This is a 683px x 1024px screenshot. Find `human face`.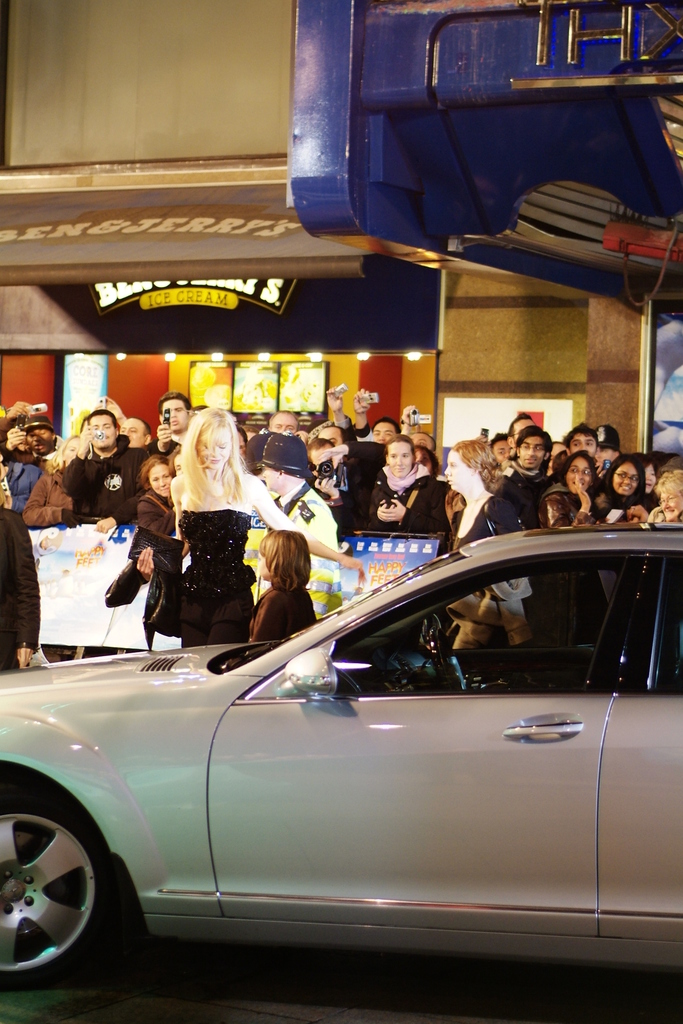
Bounding box: crop(518, 434, 545, 467).
